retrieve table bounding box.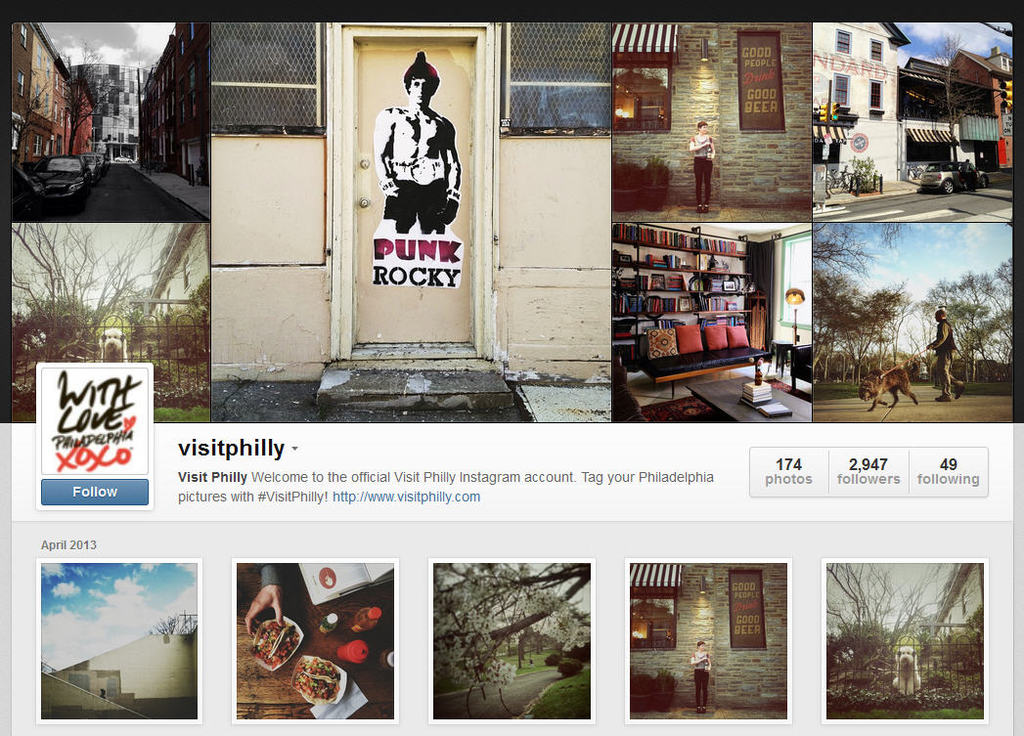
Bounding box: left=231, top=555, right=404, bottom=722.
